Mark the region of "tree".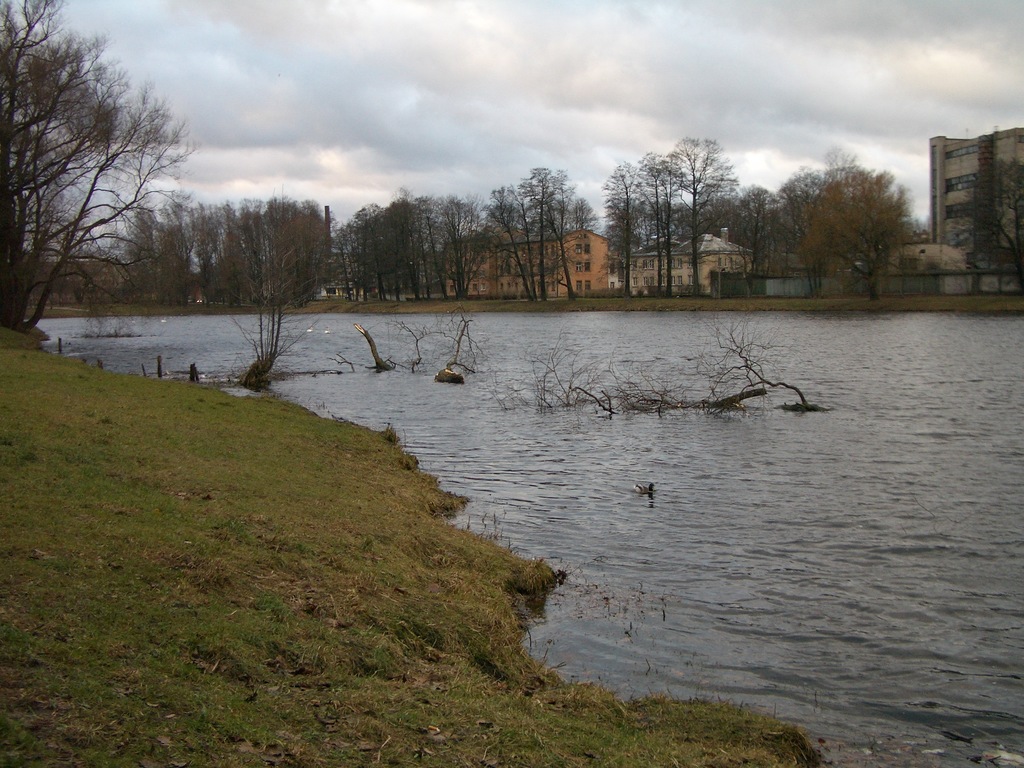
Region: (left=0, top=0, right=196, bottom=316).
